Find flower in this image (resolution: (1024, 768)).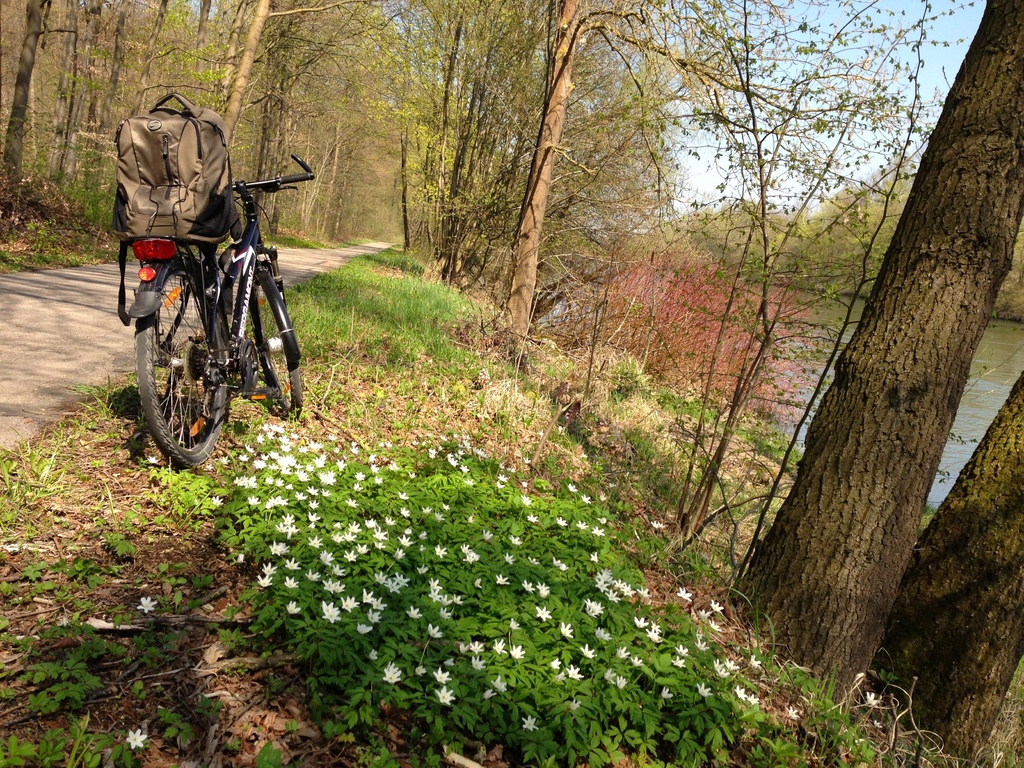
BBox(133, 590, 157, 612).
